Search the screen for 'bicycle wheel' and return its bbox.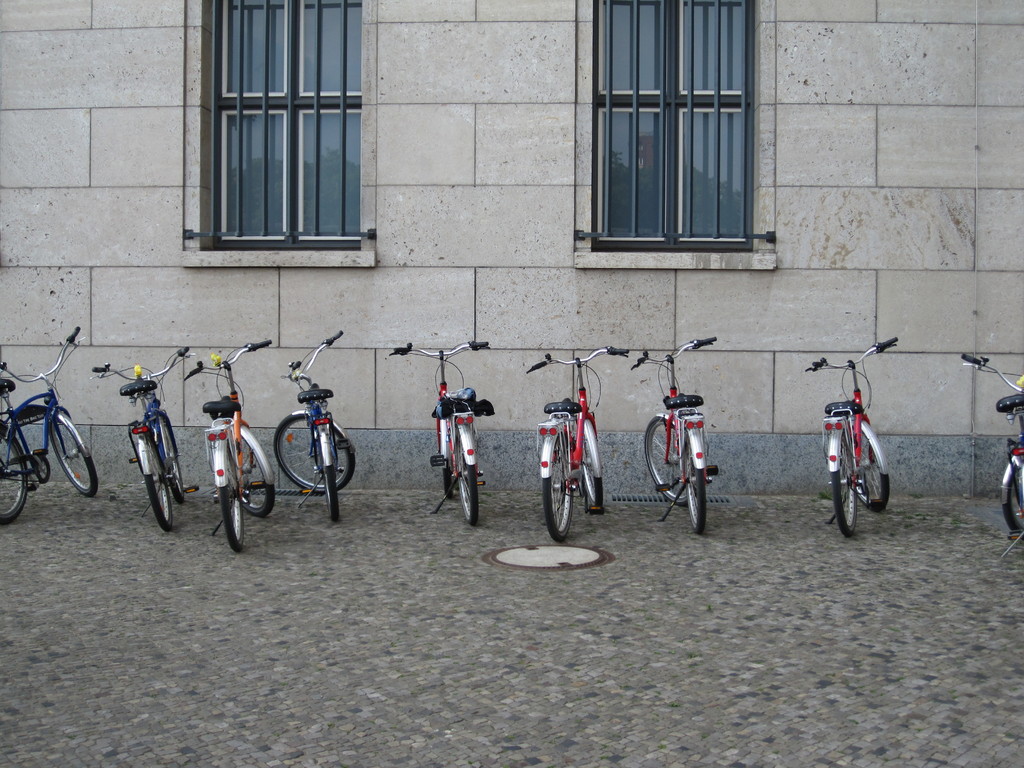
Found: (643,415,685,508).
